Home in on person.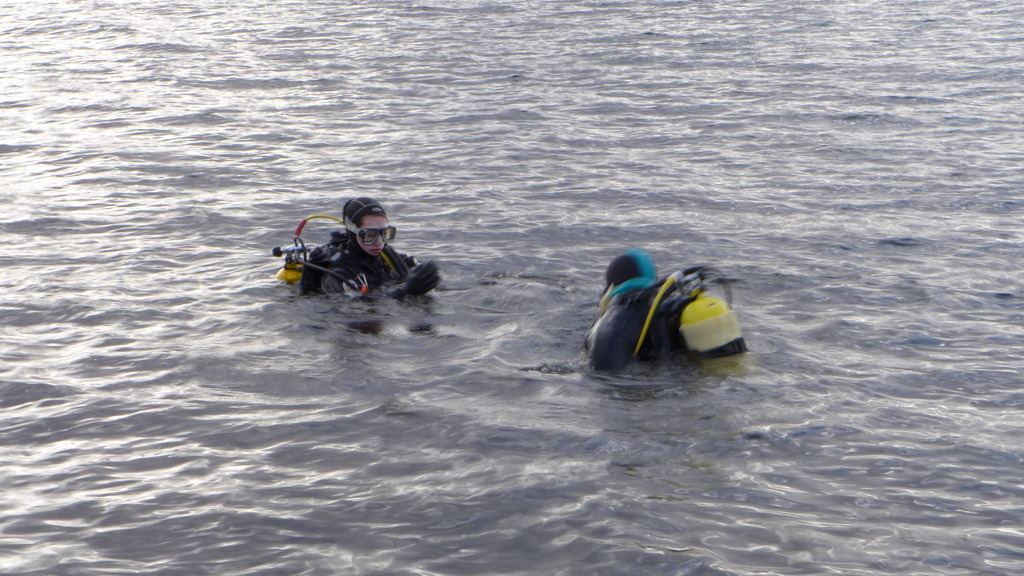
Homed in at {"left": 579, "top": 250, "right": 687, "bottom": 376}.
